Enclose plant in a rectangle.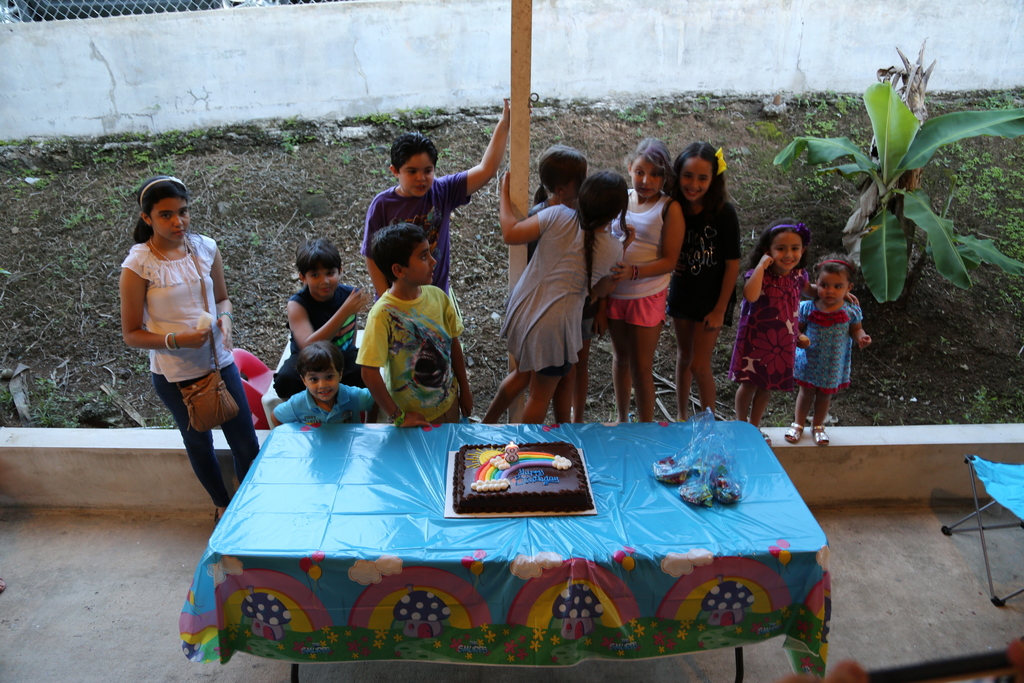
crop(446, 145, 456, 161).
